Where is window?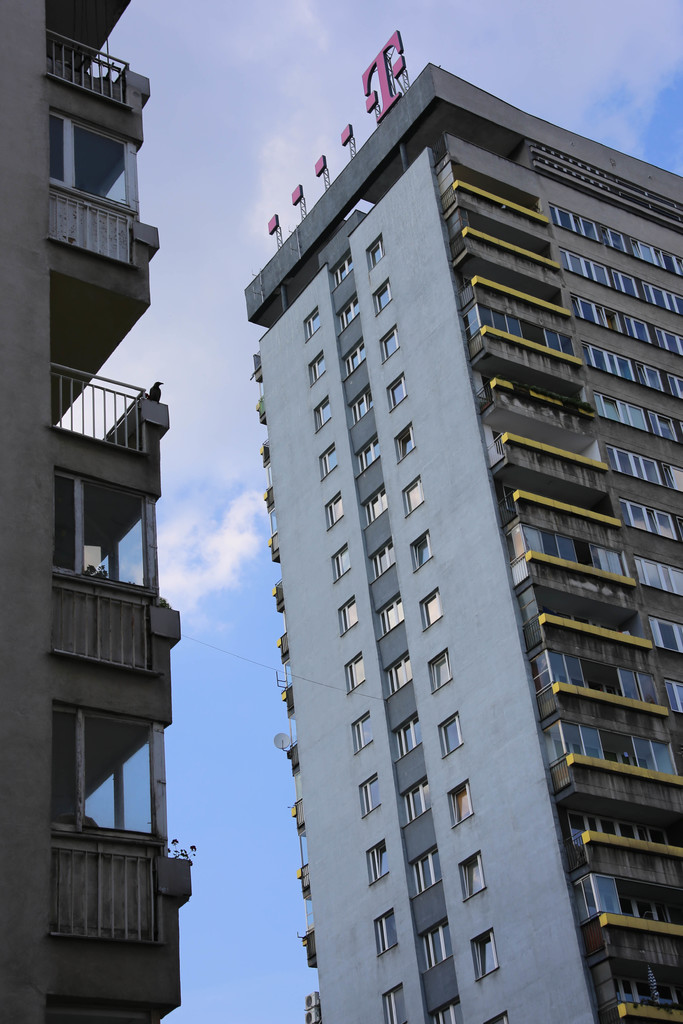
652 620 682 656.
